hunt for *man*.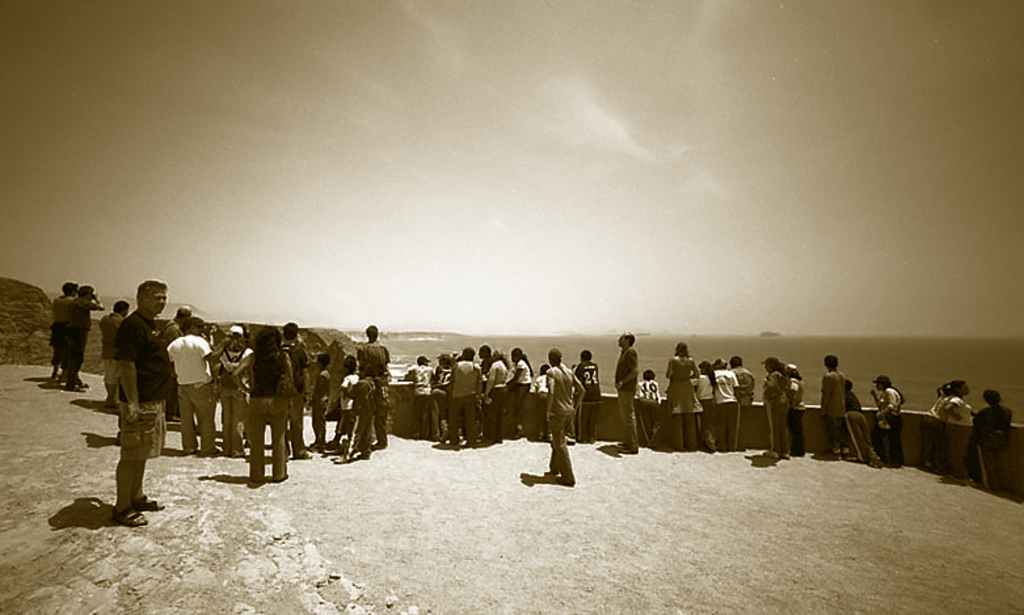
Hunted down at select_region(822, 349, 856, 460).
